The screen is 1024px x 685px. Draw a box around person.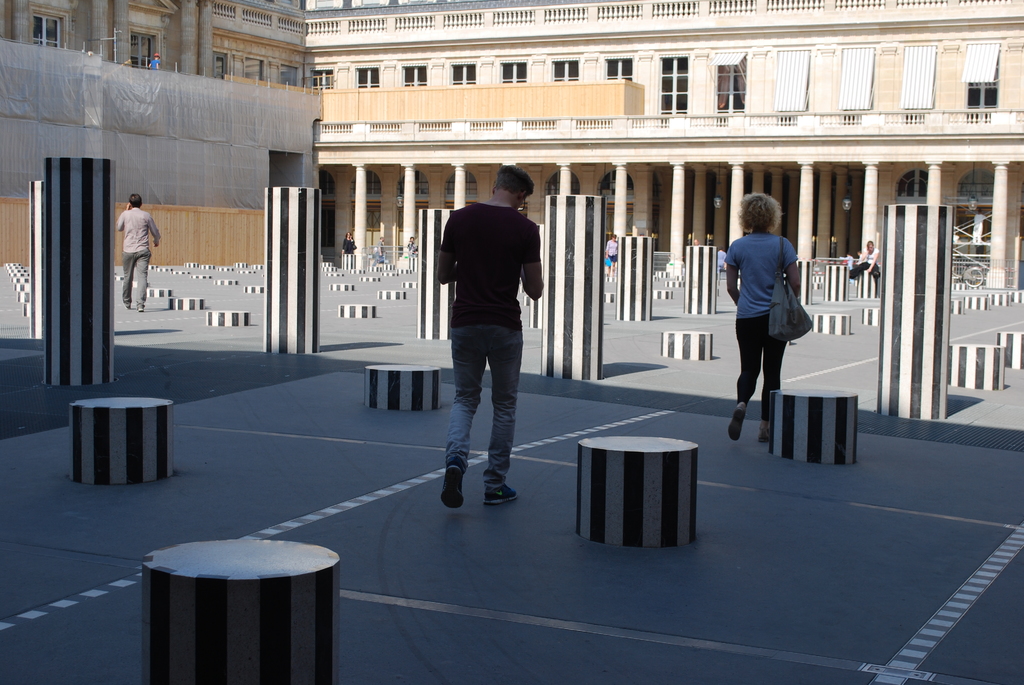
detection(607, 235, 616, 276).
